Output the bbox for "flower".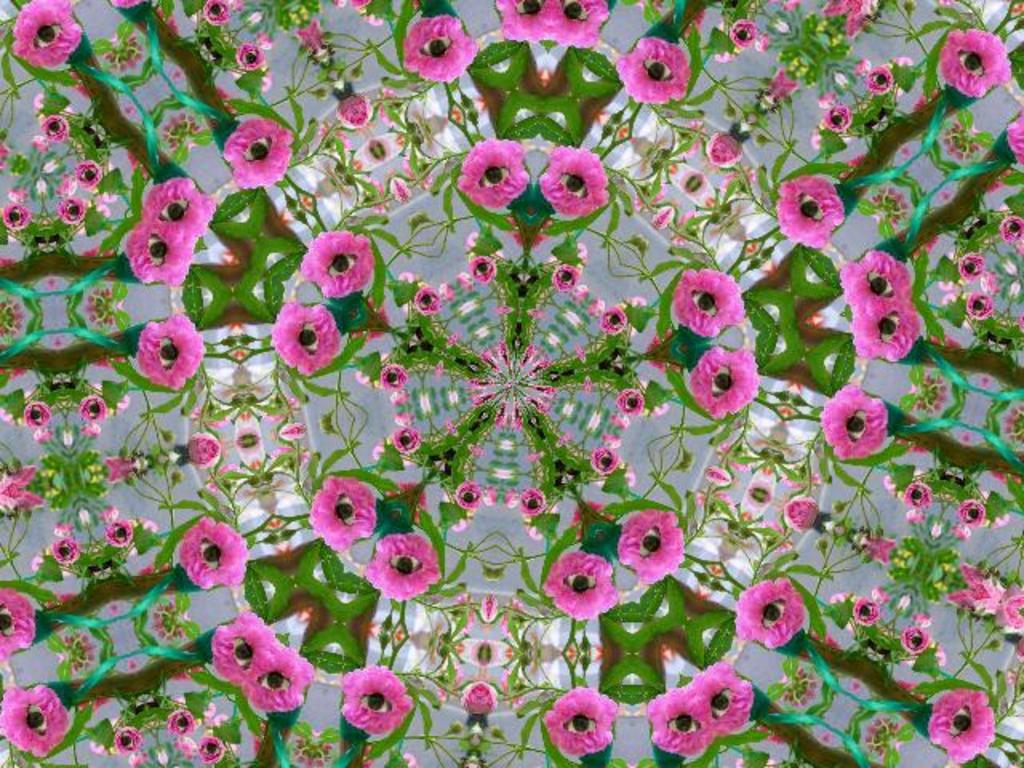
<box>462,682,494,712</box>.
